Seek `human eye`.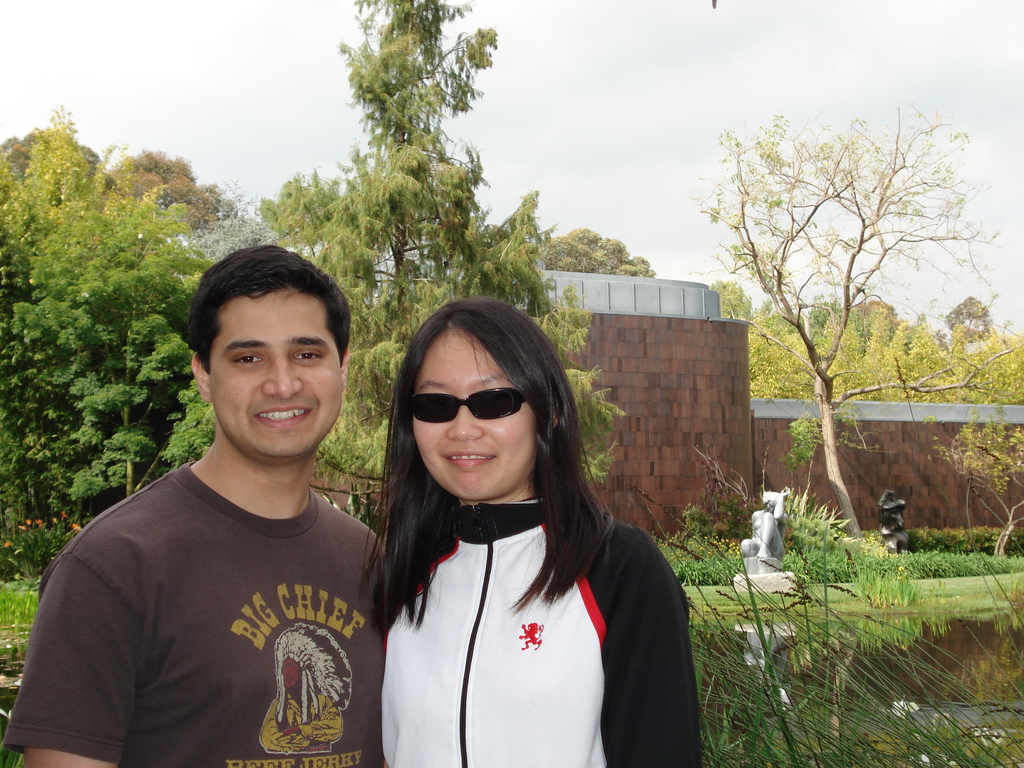
(x1=291, y1=348, x2=324, y2=365).
